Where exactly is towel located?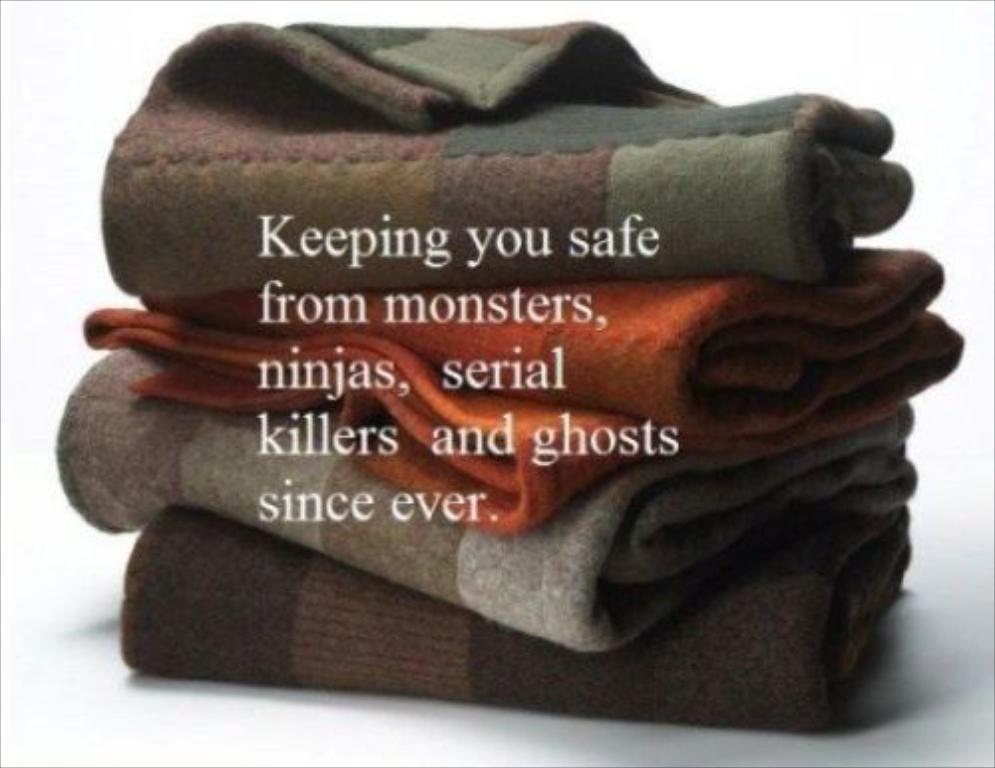
Its bounding box is detection(101, 22, 917, 300).
